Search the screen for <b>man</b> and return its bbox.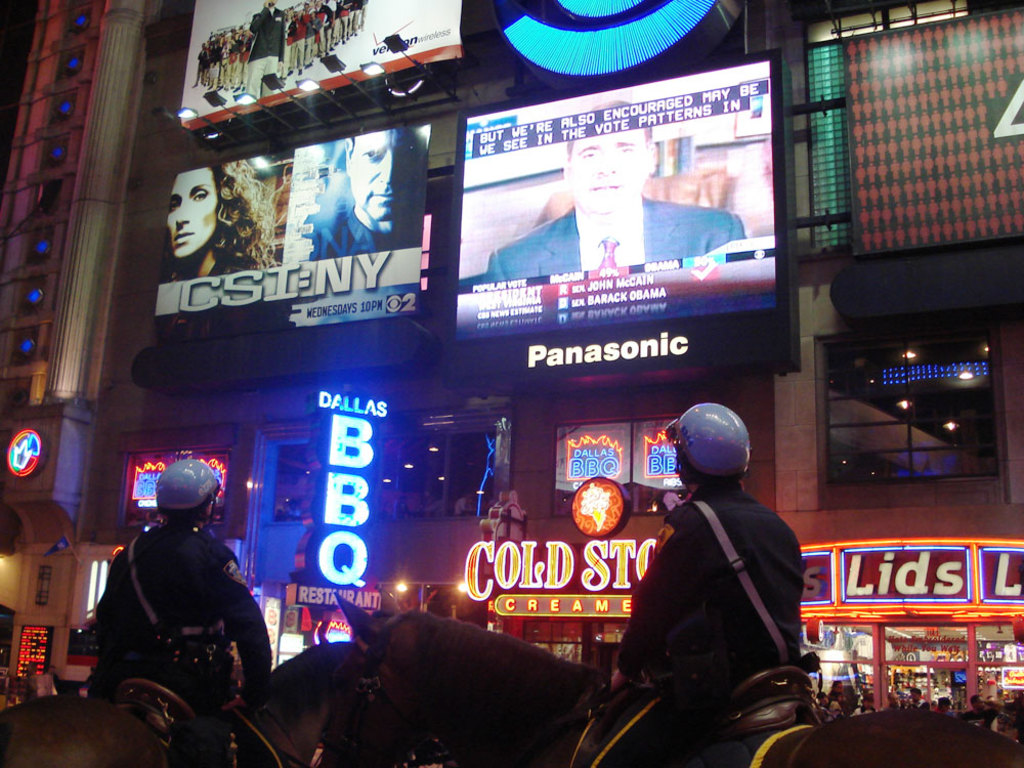
Found: 939,673,951,689.
